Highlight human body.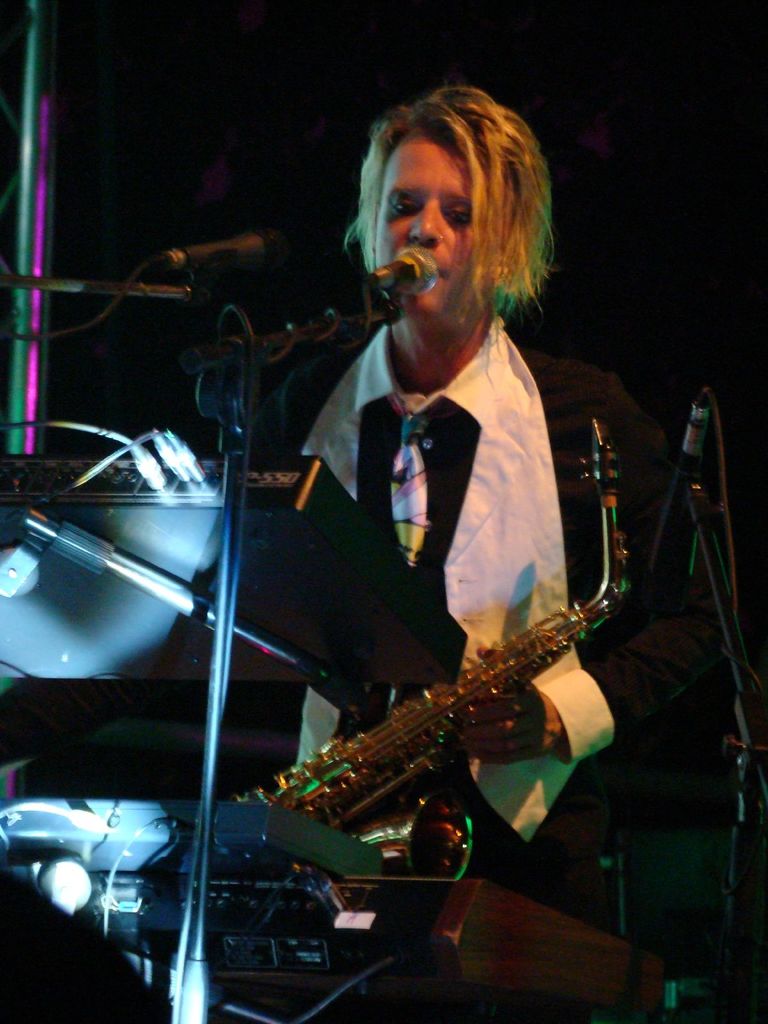
Highlighted region: box(253, 100, 638, 870).
